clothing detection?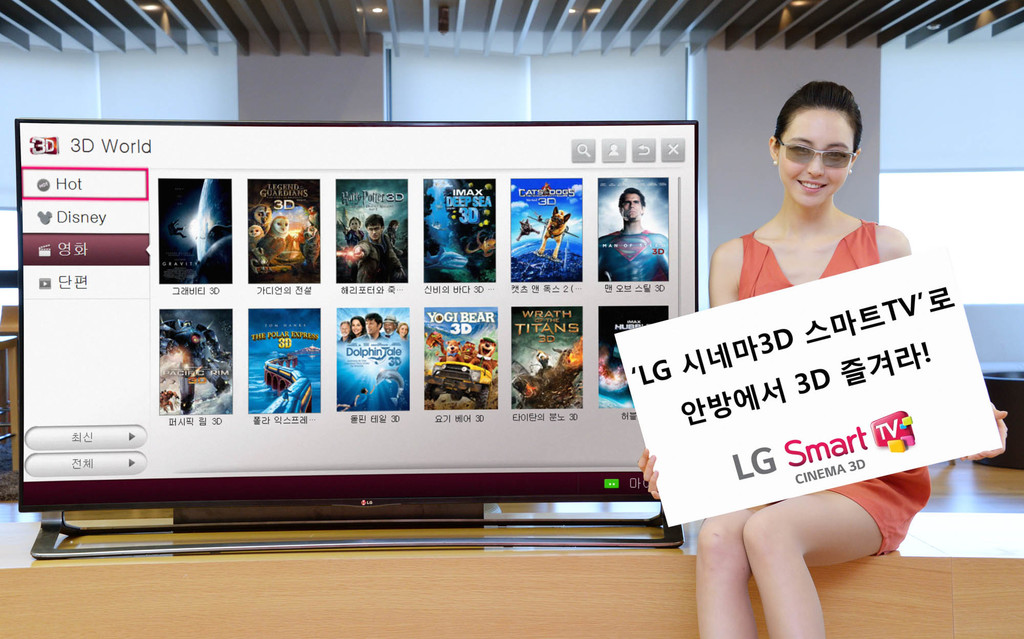
Rect(693, 217, 936, 558)
